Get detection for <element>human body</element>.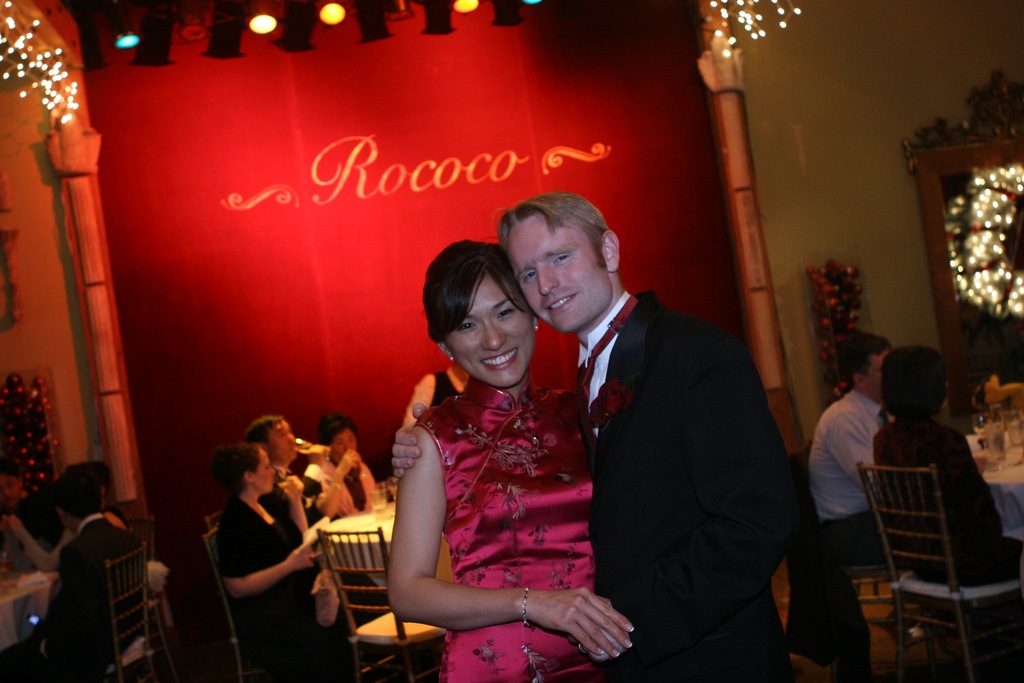
Detection: bbox(301, 446, 380, 517).
